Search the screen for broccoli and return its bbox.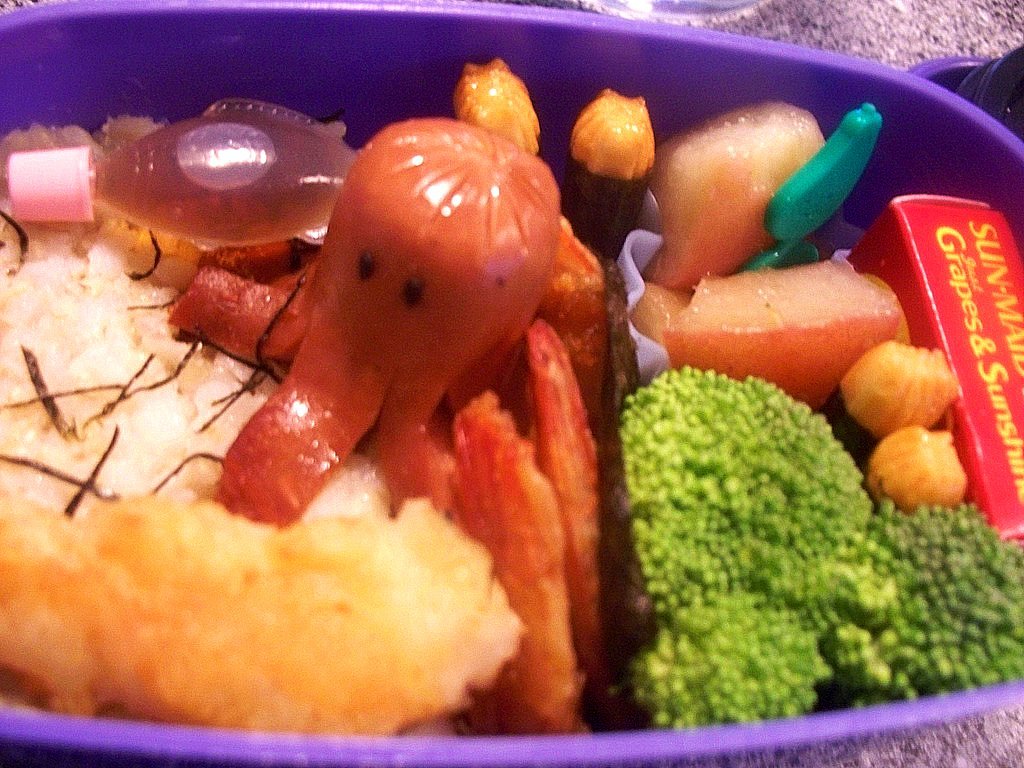
Found: box(622, 361, 1023, 734).
